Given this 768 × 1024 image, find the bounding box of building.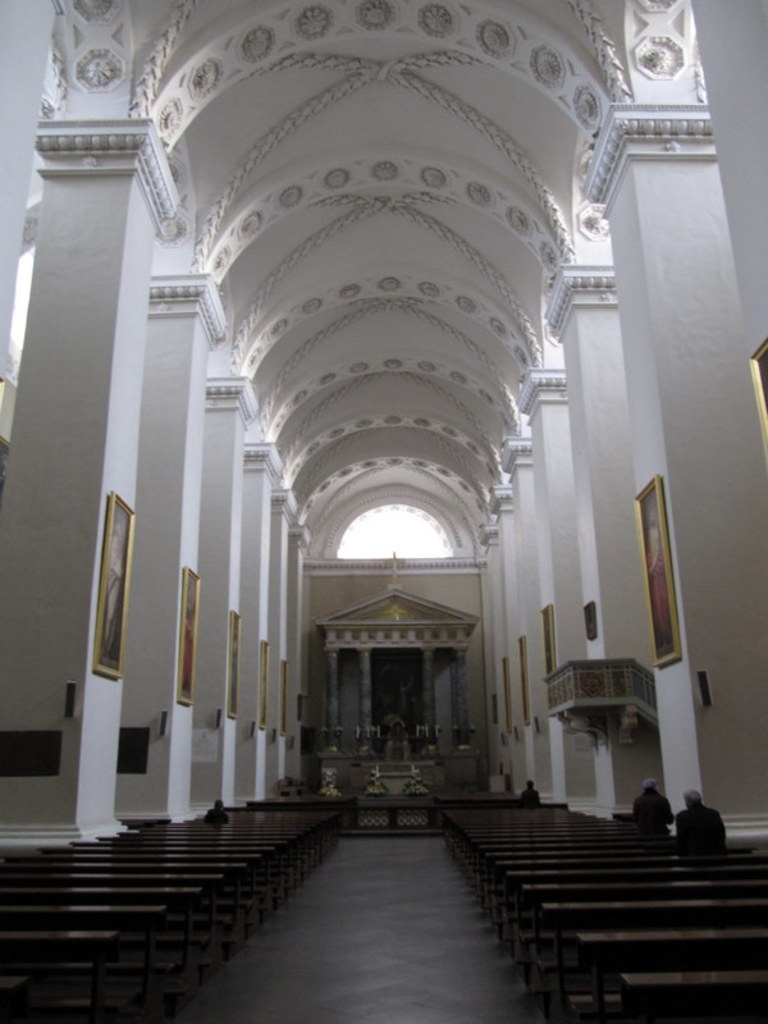
[0, 0, 767, 1023].
